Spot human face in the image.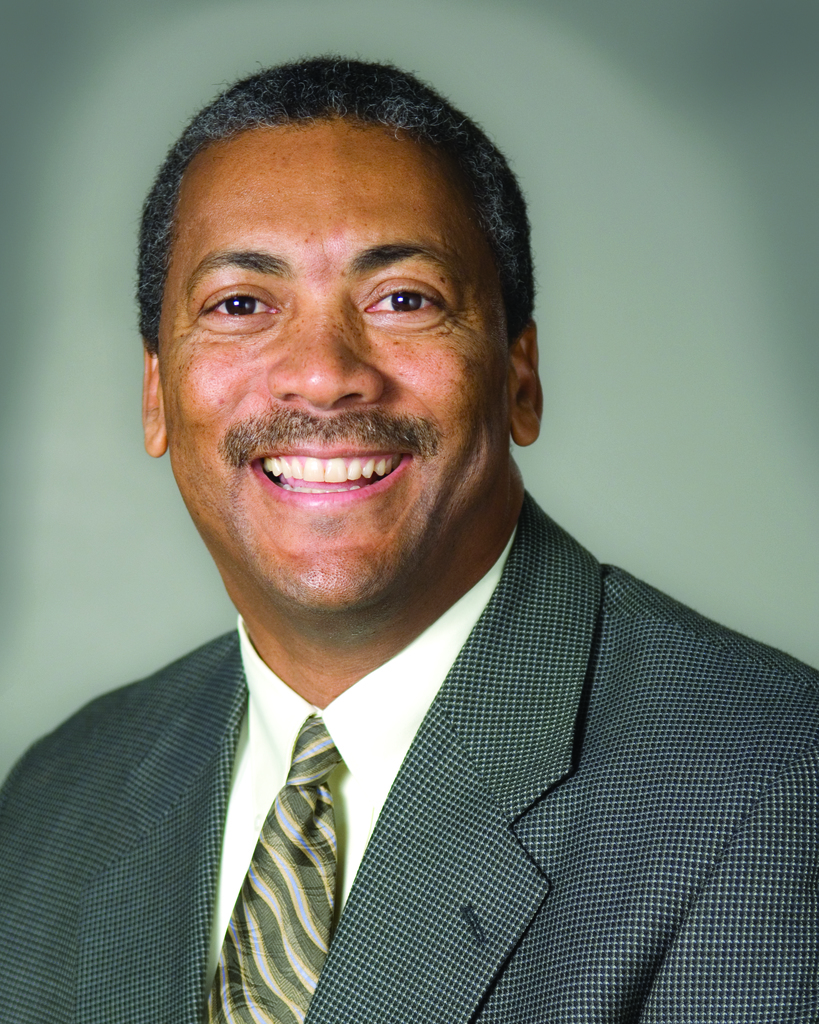
human face found at 157/128/502/606.
